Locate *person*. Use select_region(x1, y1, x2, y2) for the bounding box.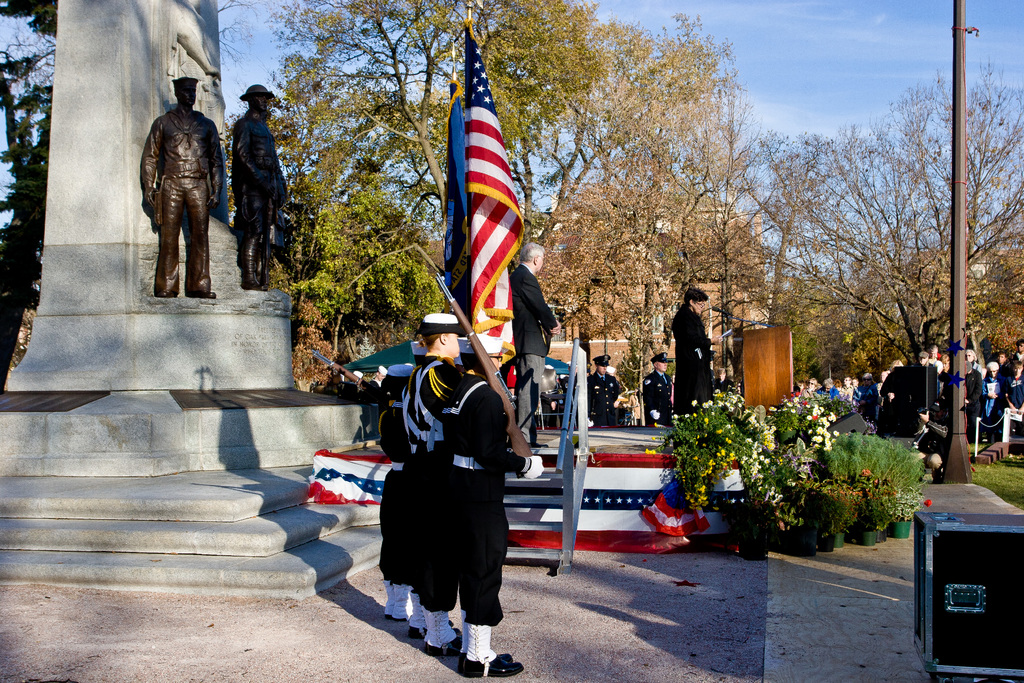
select_region(585, 353, 619, 426).
